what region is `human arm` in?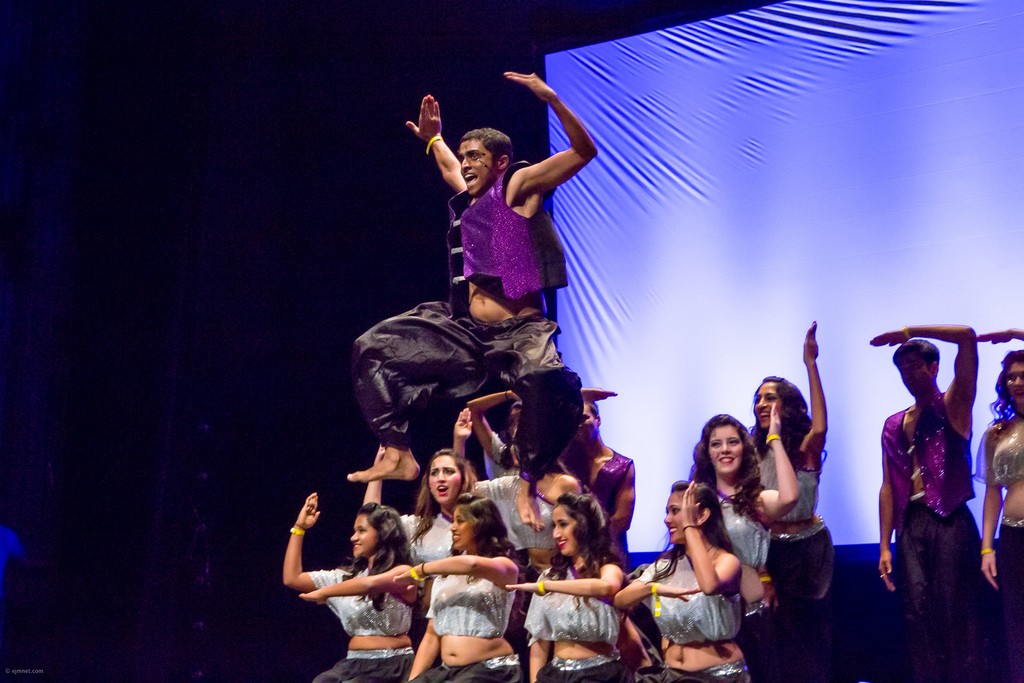
406/94/467/197.
